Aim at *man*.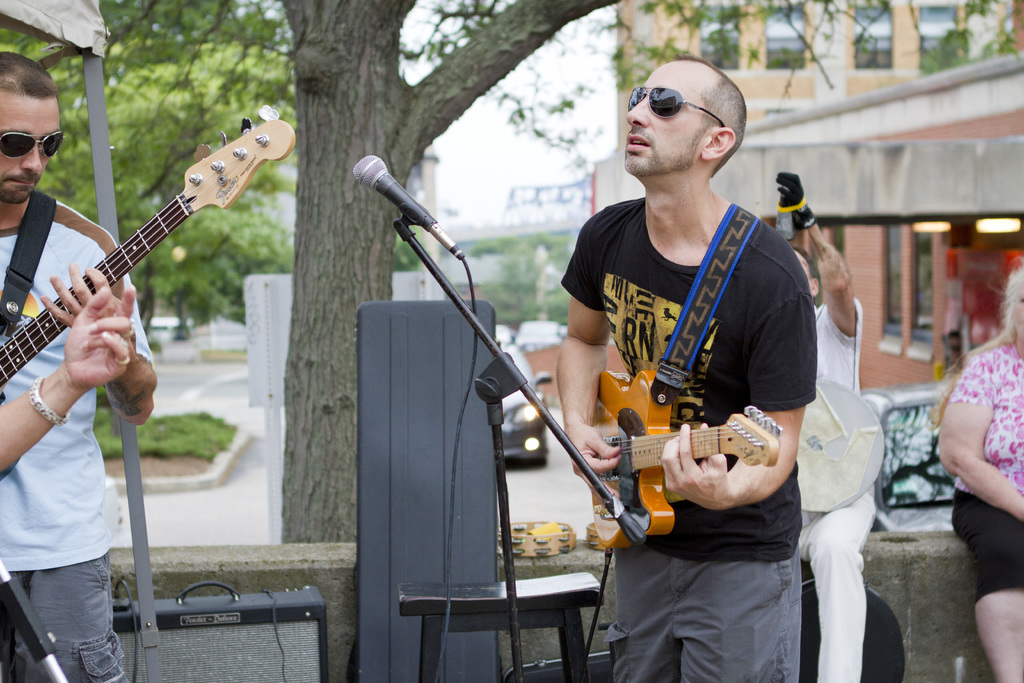
Aimed at (0, 49, 159, 682).
